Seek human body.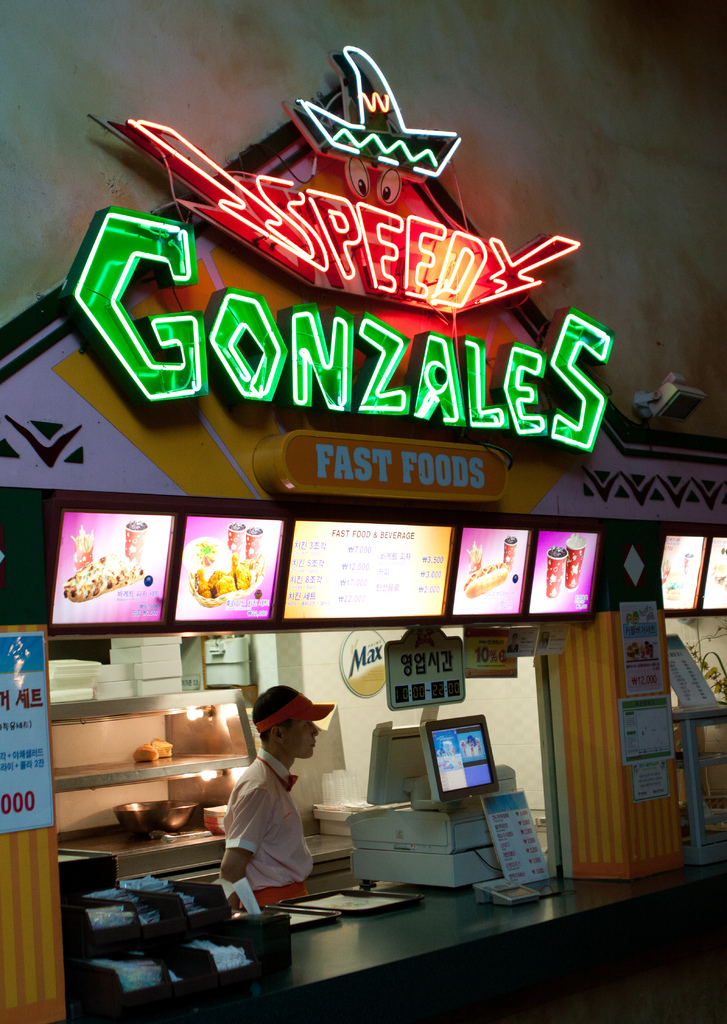
x1=214, y1=696, x2=322, y2=921.
